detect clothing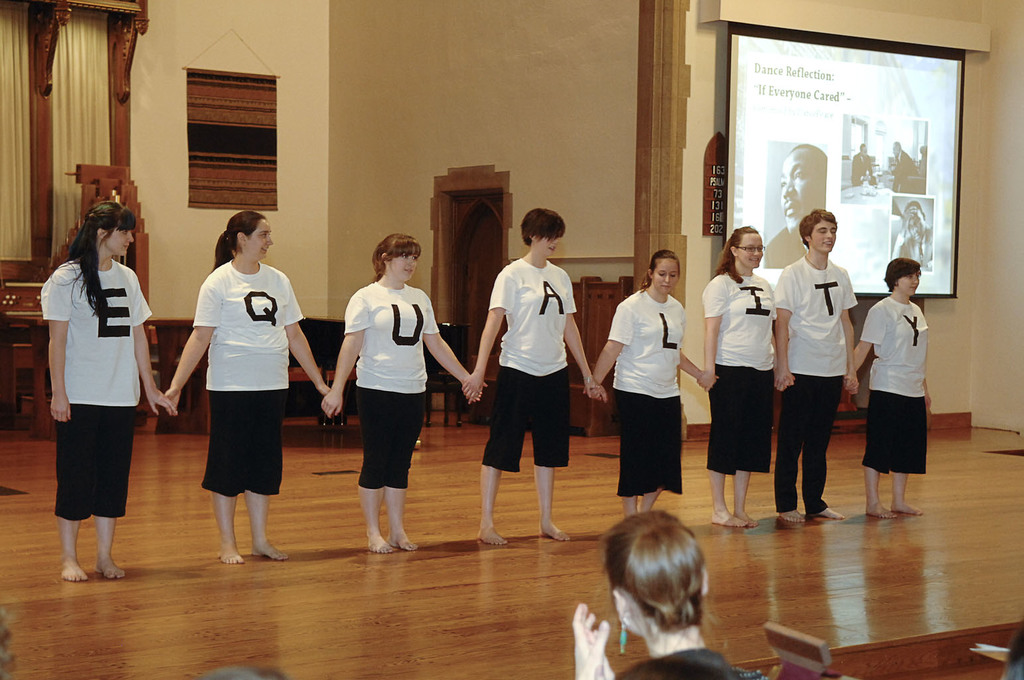
(894,224,930,268)
